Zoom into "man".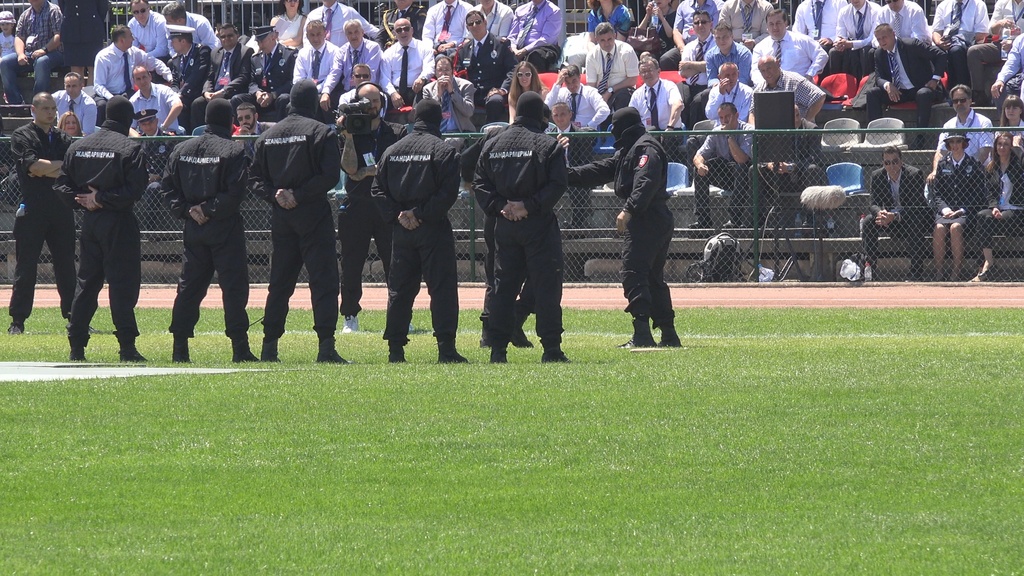
Zoom target: 129:64:183:137.
